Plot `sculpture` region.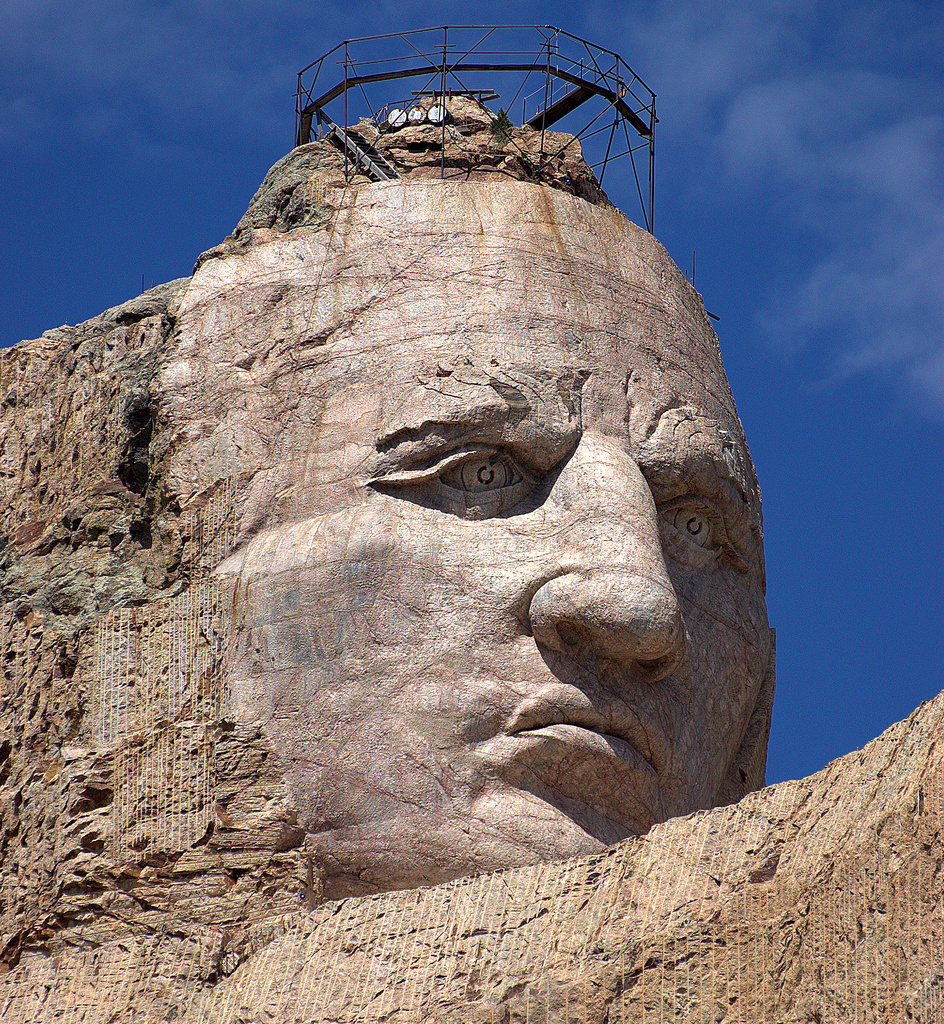
Plotted at BBox(0, 19, 815, 1000).
